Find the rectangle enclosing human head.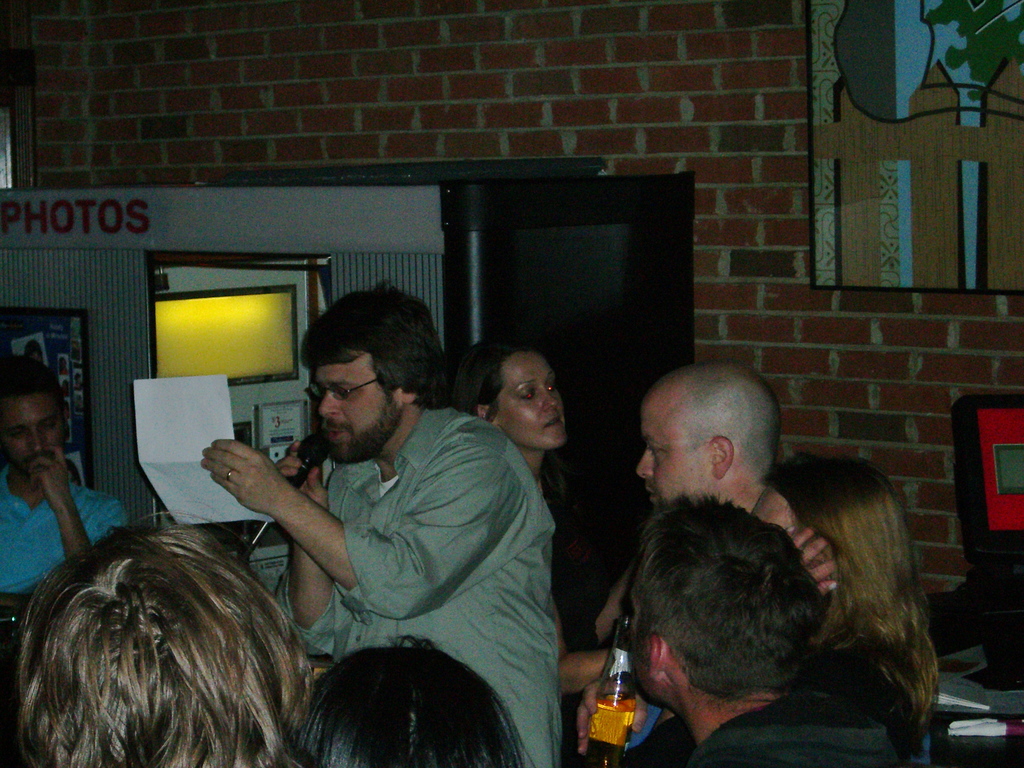
17, 521, 307, 767.
